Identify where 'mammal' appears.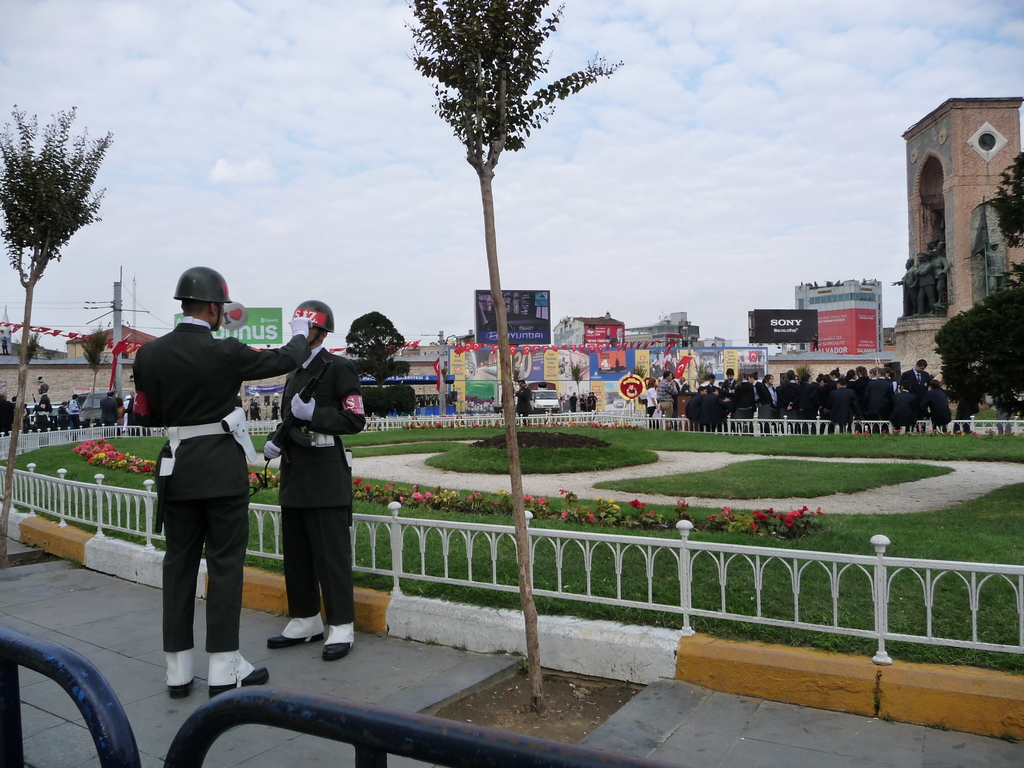
Appears at 272:392:283:419.
